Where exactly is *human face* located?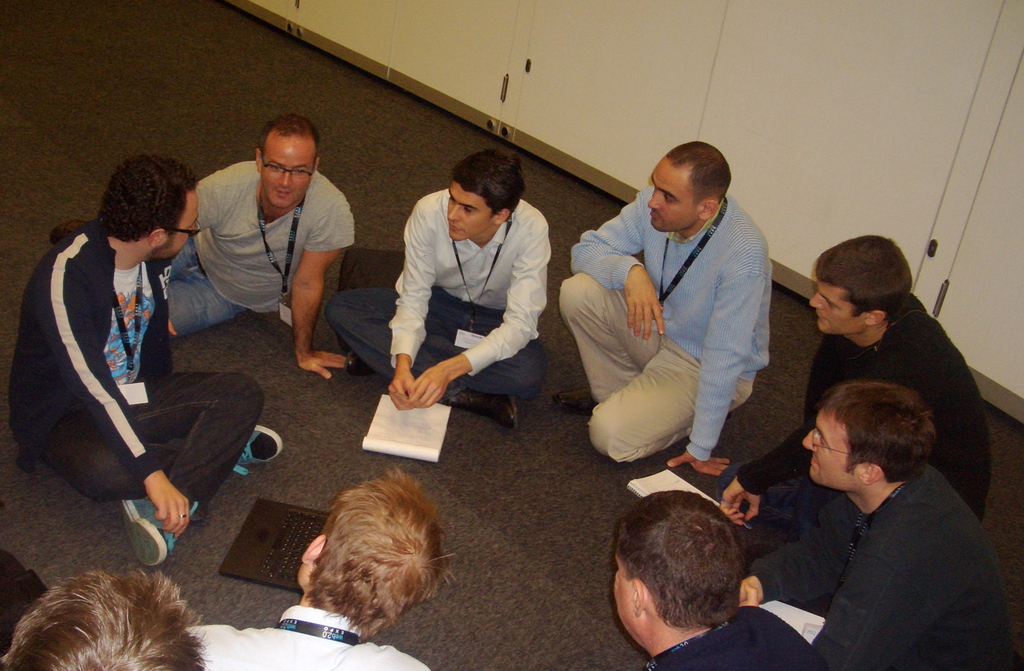
Its bounding box is pyautogui.locateOnScreen(614, 554, 644, 645).
